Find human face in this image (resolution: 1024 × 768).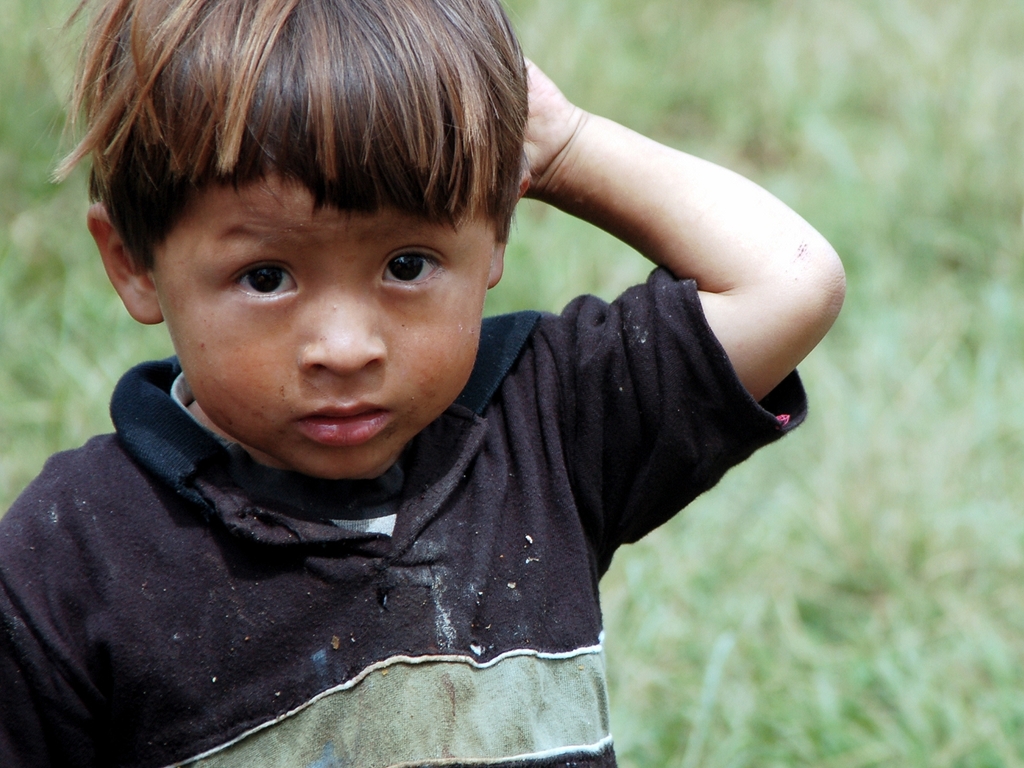
(left=163, top=175, right=485, bottom=479).
